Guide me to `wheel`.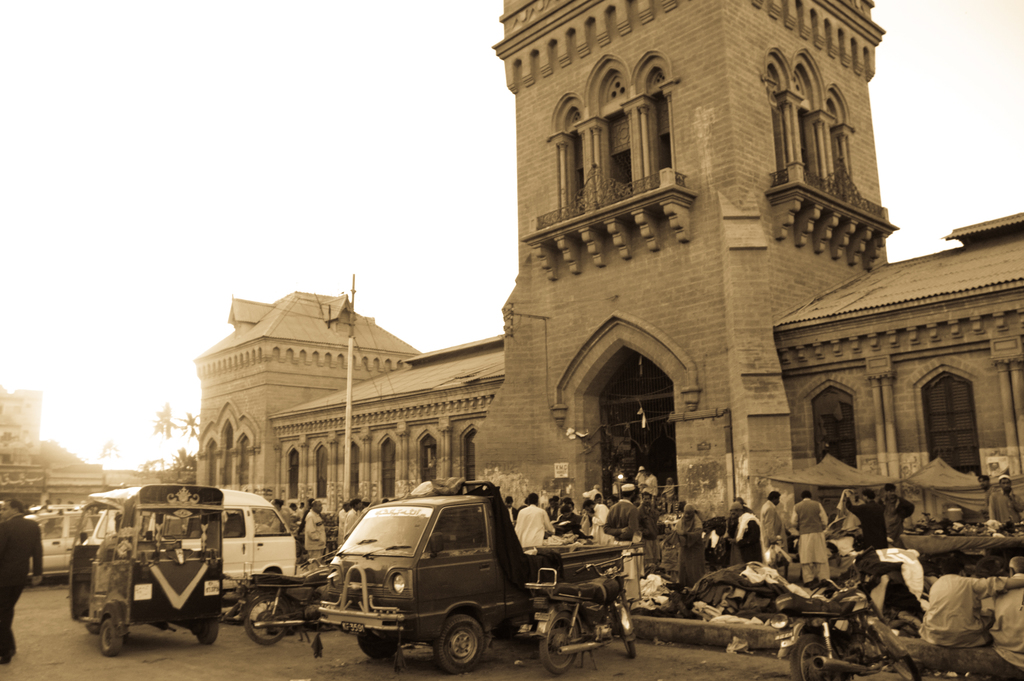
Guidance: bbox(795, 628, 849, 680).
